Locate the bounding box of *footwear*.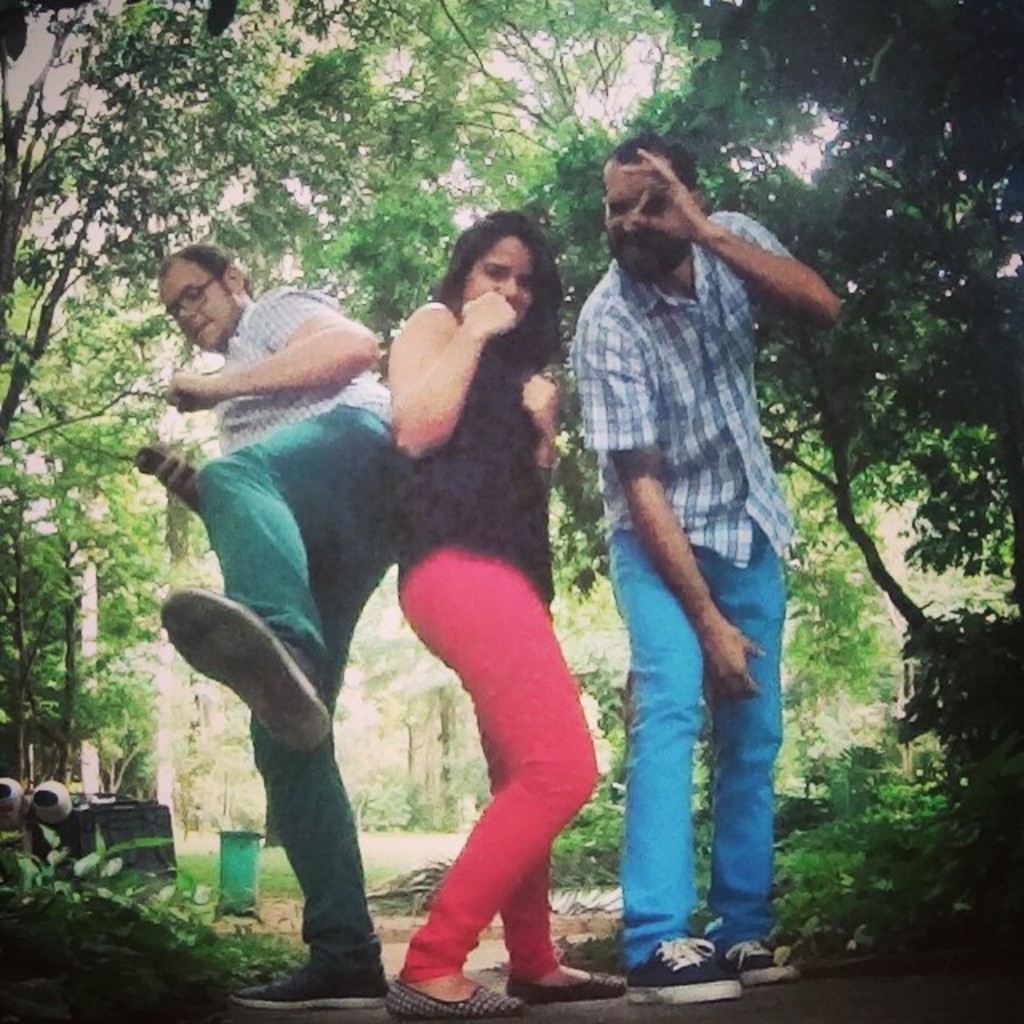
Bounding box: box=[499, 971, 626, 1005].
